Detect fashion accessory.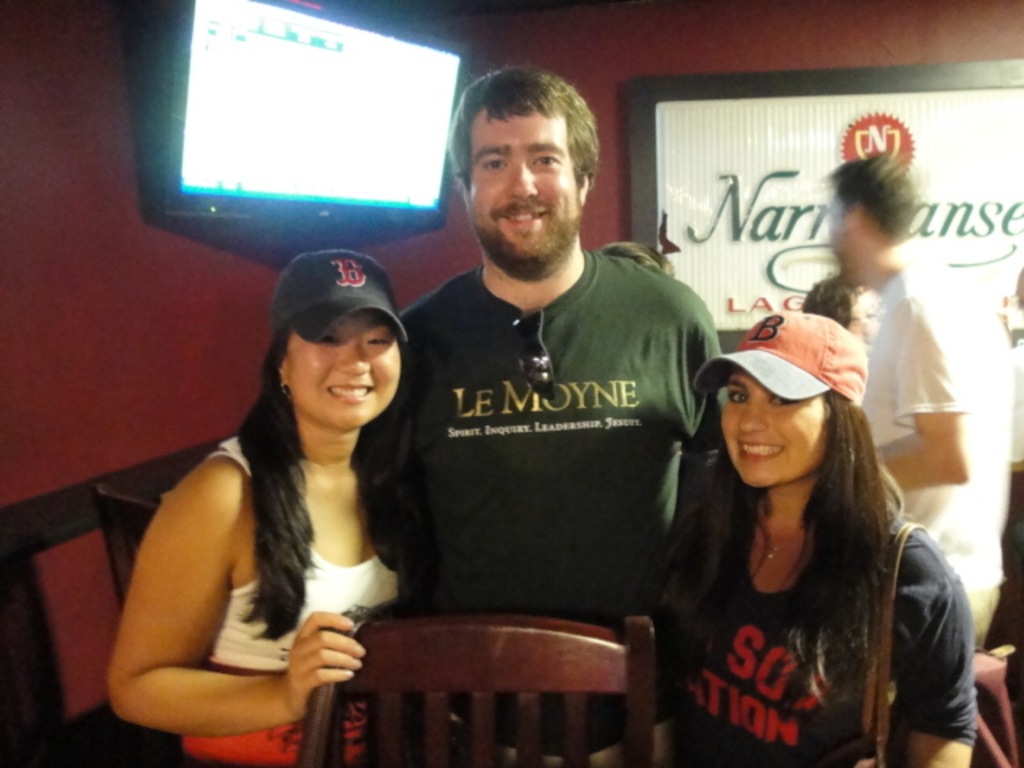
Detected at select_region(267, 245, 411, 342).
